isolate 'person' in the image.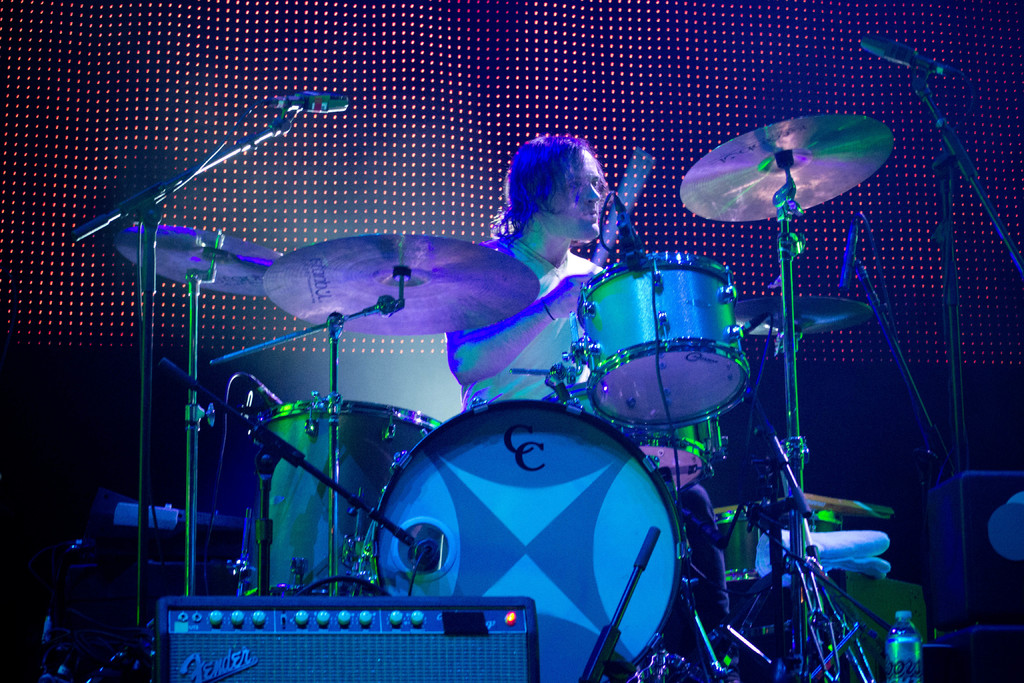
Isolated region: (447,135,740,680).
